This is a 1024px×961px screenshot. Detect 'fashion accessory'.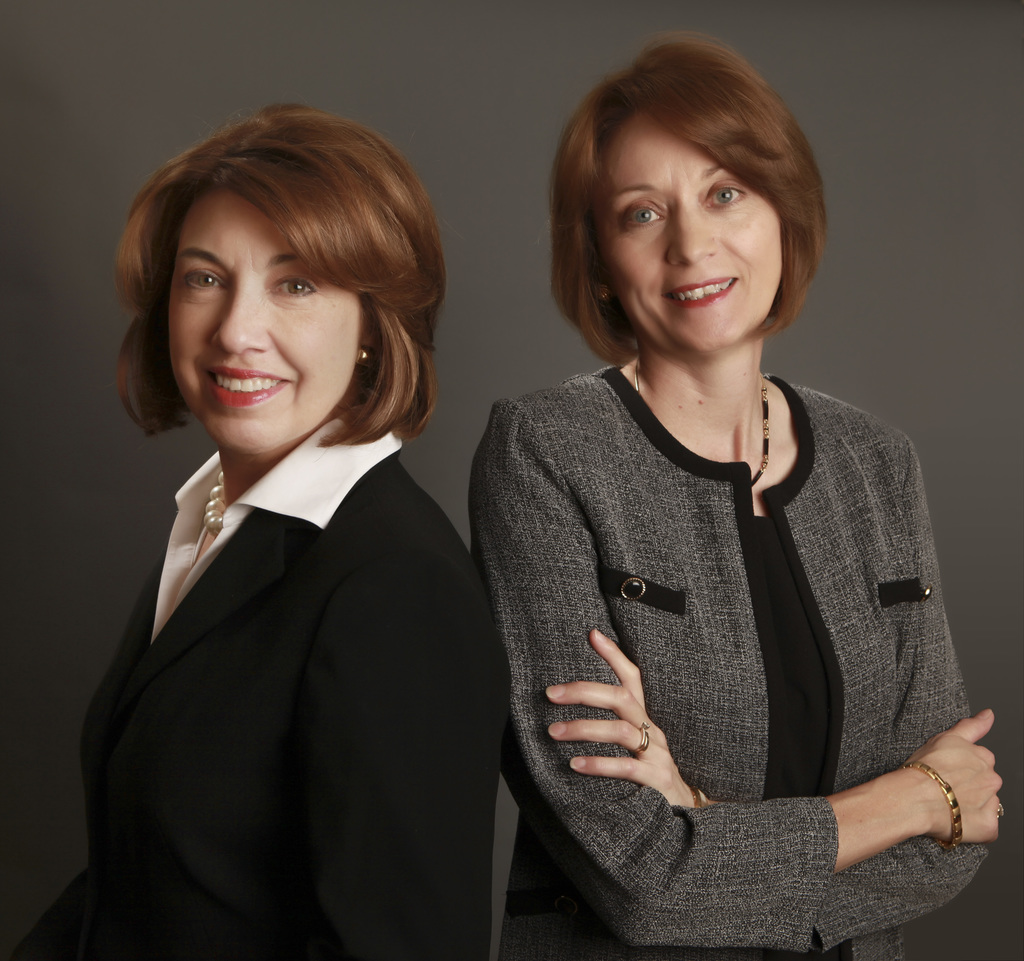
bbox=(693, 788, 708, 808).
